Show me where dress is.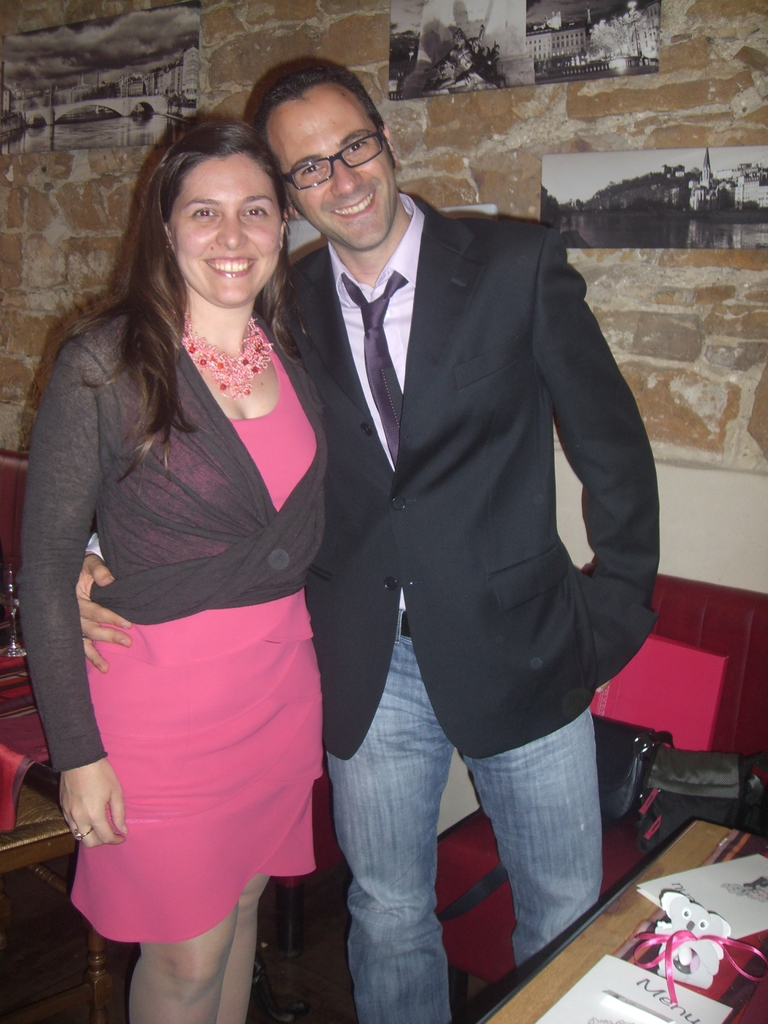
dress is at (left=23, top=291, right=358, bottom=937).
